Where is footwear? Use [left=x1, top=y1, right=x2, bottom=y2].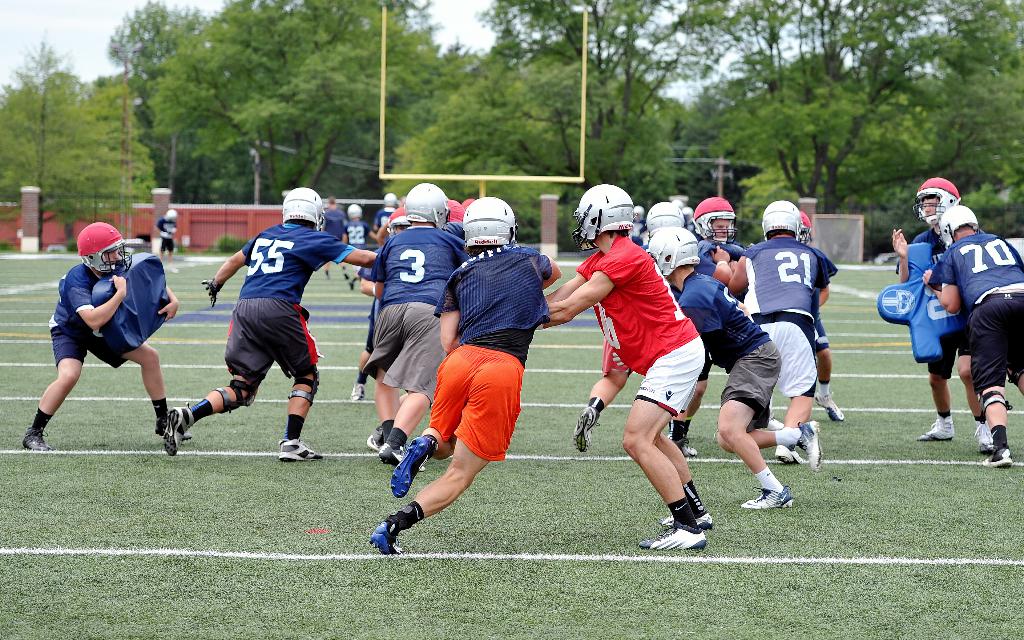
[left=918, top=409, right=952, bottom=442].
